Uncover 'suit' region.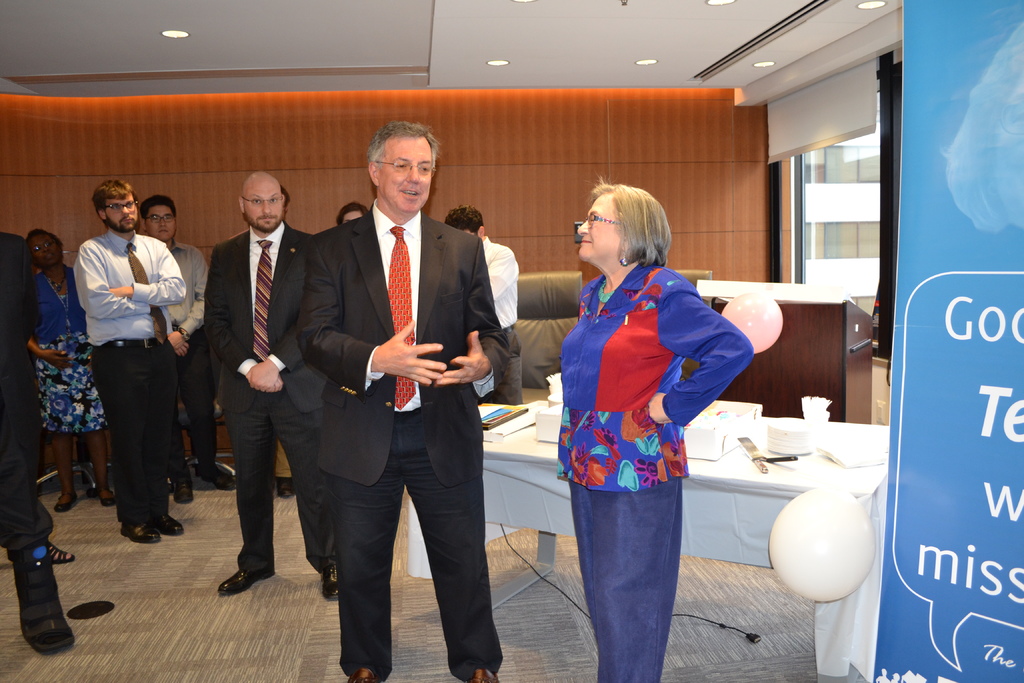
Uncovered: bbox(295, 195, 514, 682).
